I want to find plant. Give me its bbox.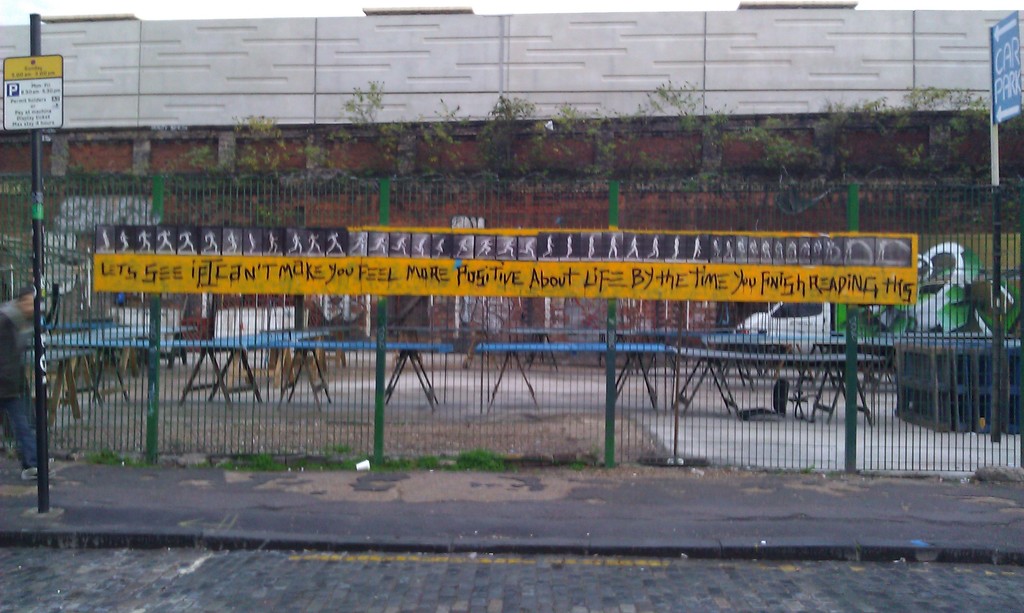
l=304, t=450, r=339, b=467.
